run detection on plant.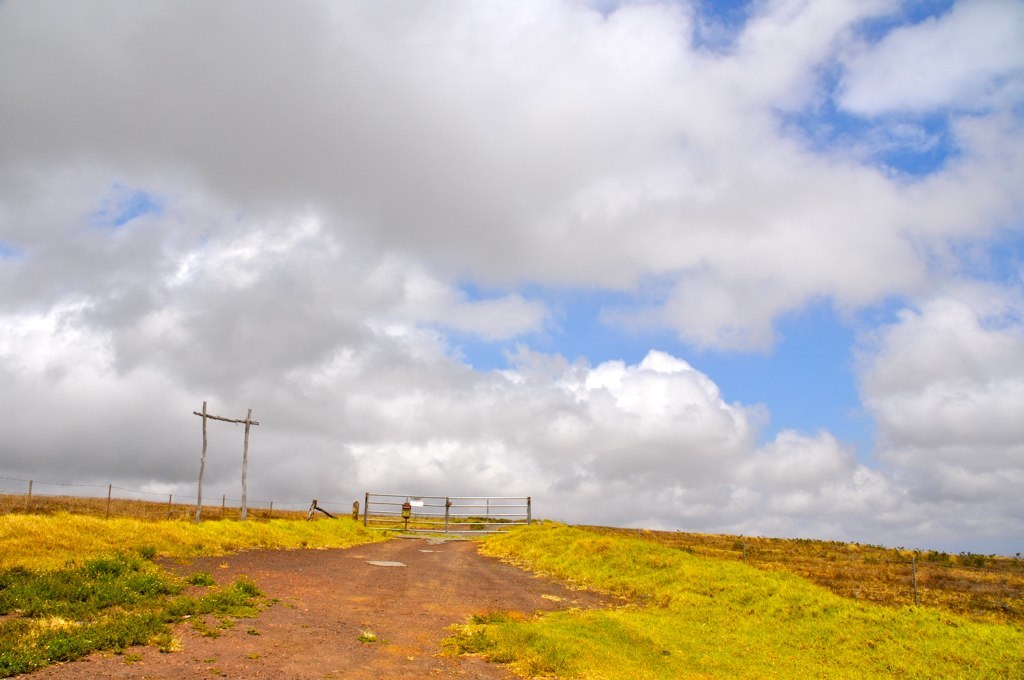
Result: detection(136, 541, 157, 560).
